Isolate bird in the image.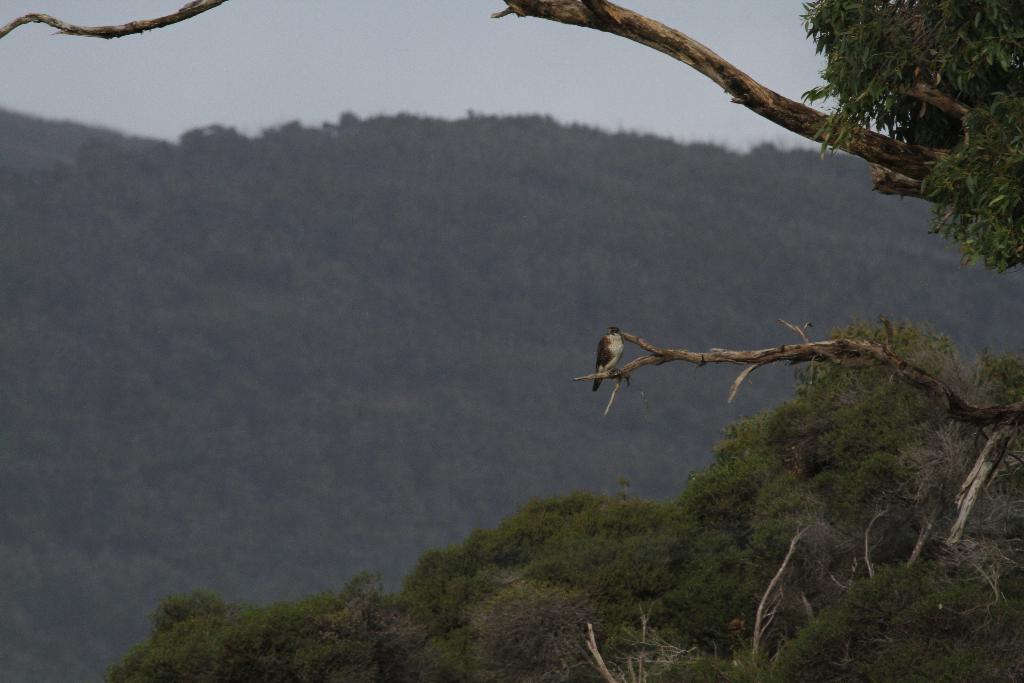
Isolated region: pyautogui.locateOnScreen(591, 323, 625, 393).
